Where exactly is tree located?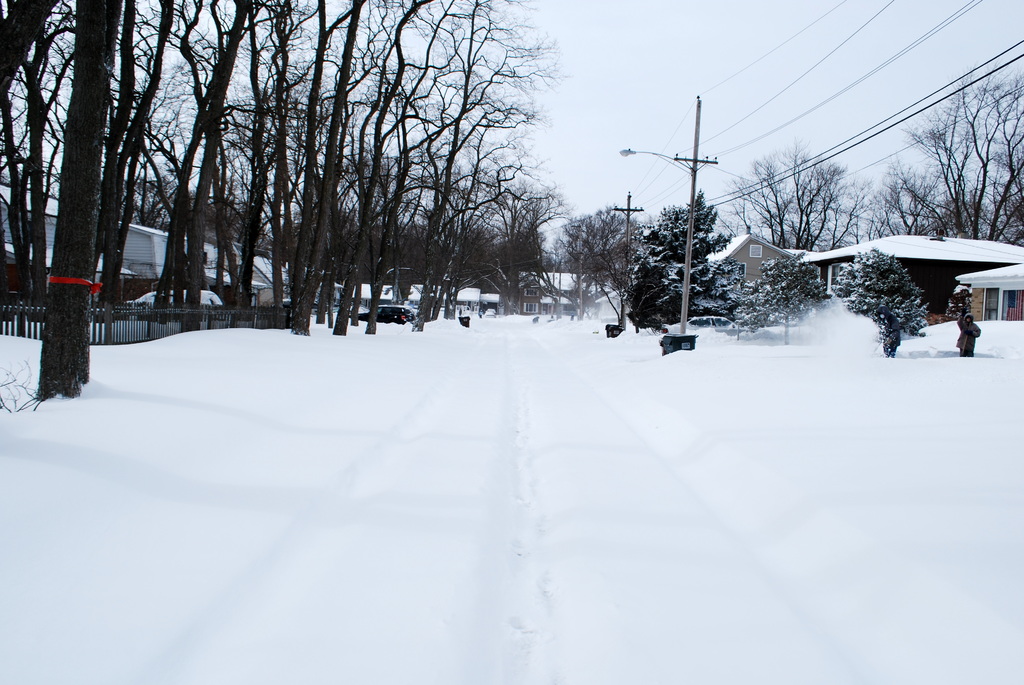
Its bounding box is <box>242,0,338,313</box>.
